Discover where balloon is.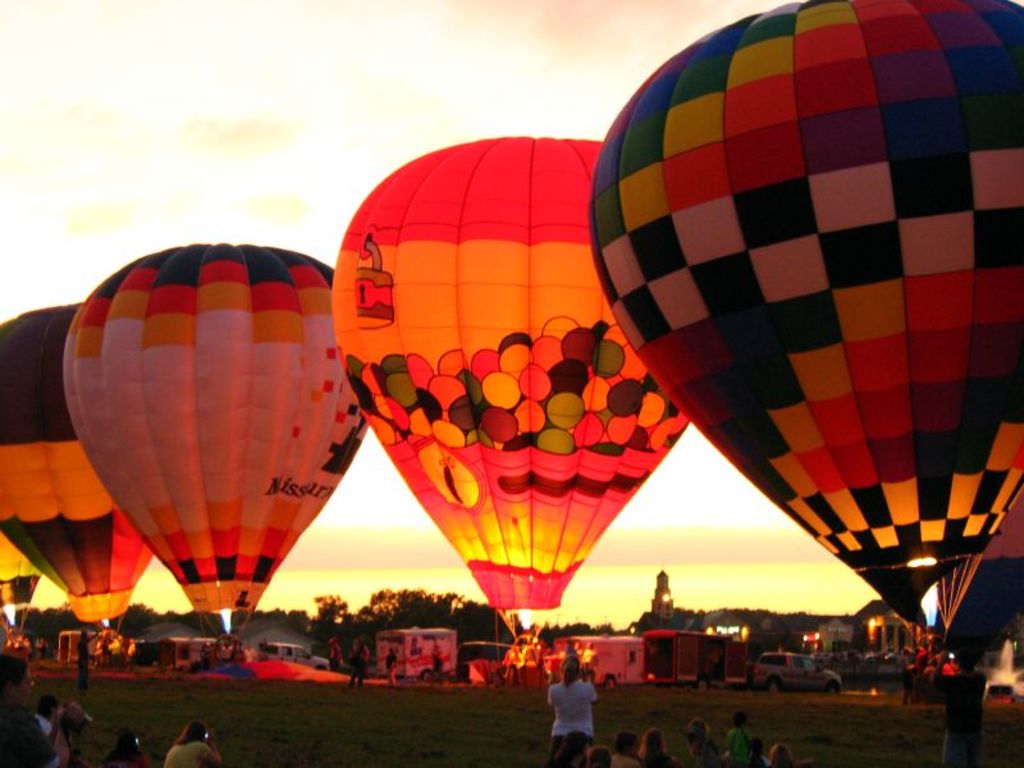
Discovered at {"x1": 0, "y1": 531, "x2": 41, "y2": 612}.
